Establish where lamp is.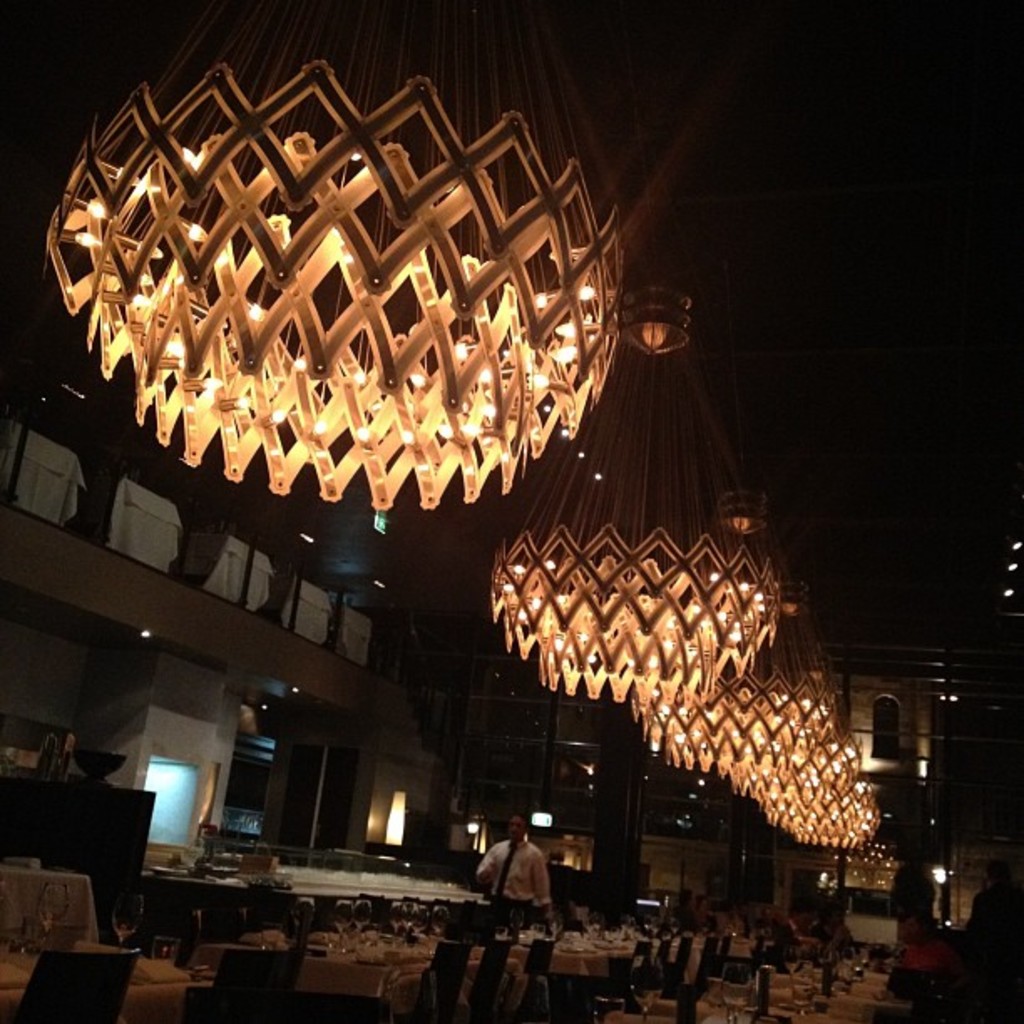
Established at {"left": 254, "top": 696, "right": 273, "bottom": 714}.
